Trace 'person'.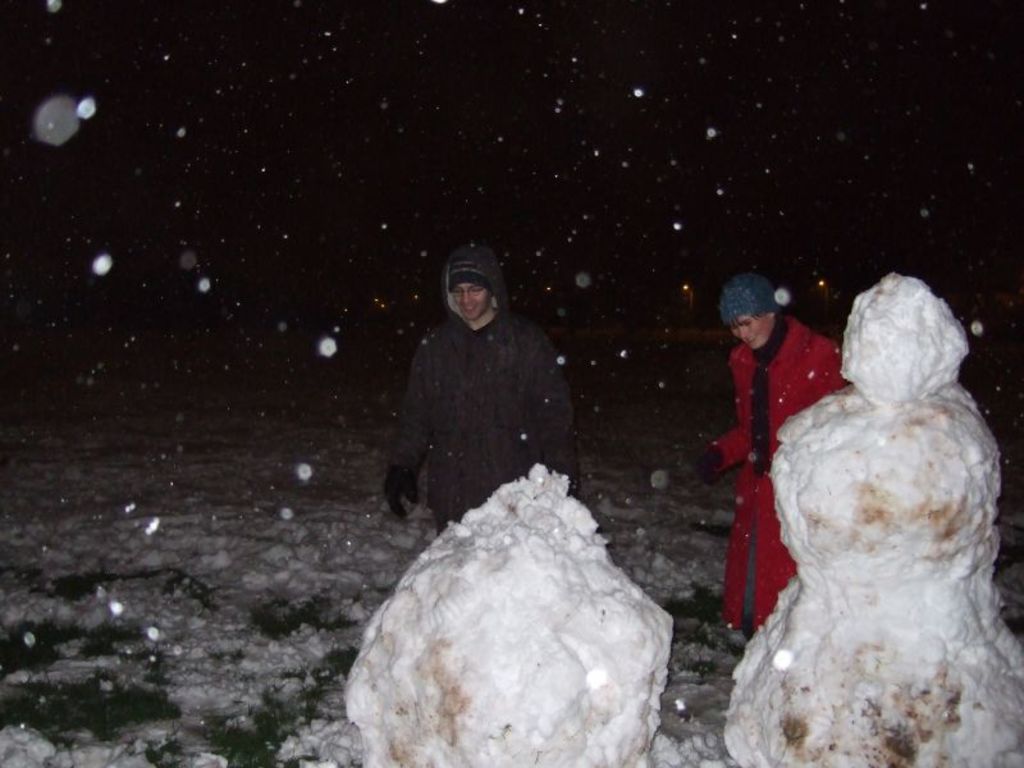
Traced to region(385, 244, 576, 538).
